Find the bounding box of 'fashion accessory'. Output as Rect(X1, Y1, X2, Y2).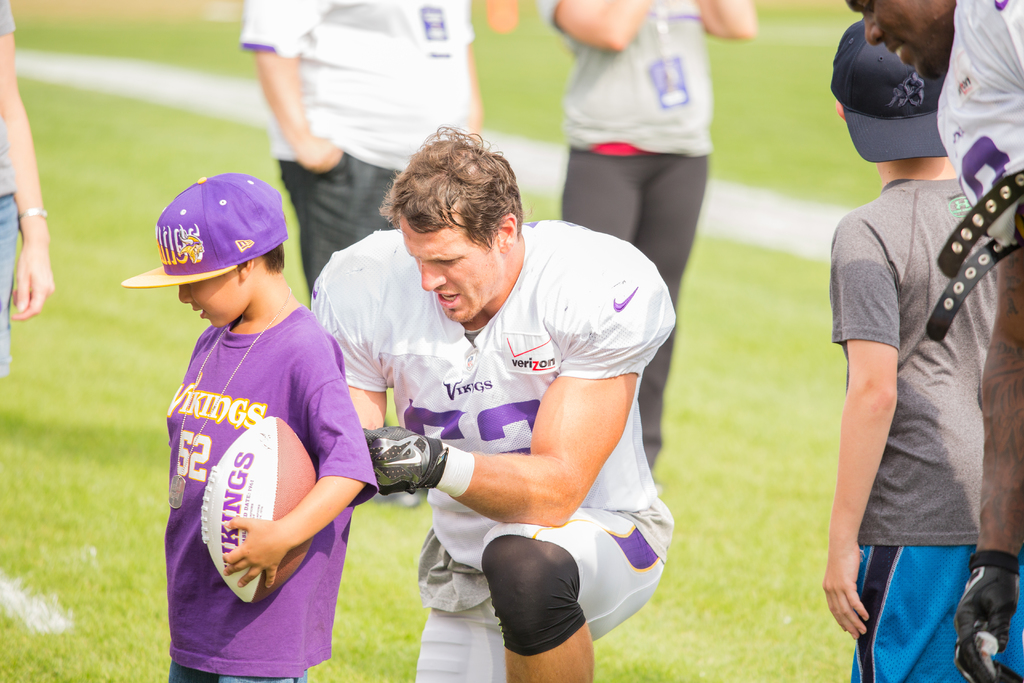
Rect(122, 175, 293, 288).
